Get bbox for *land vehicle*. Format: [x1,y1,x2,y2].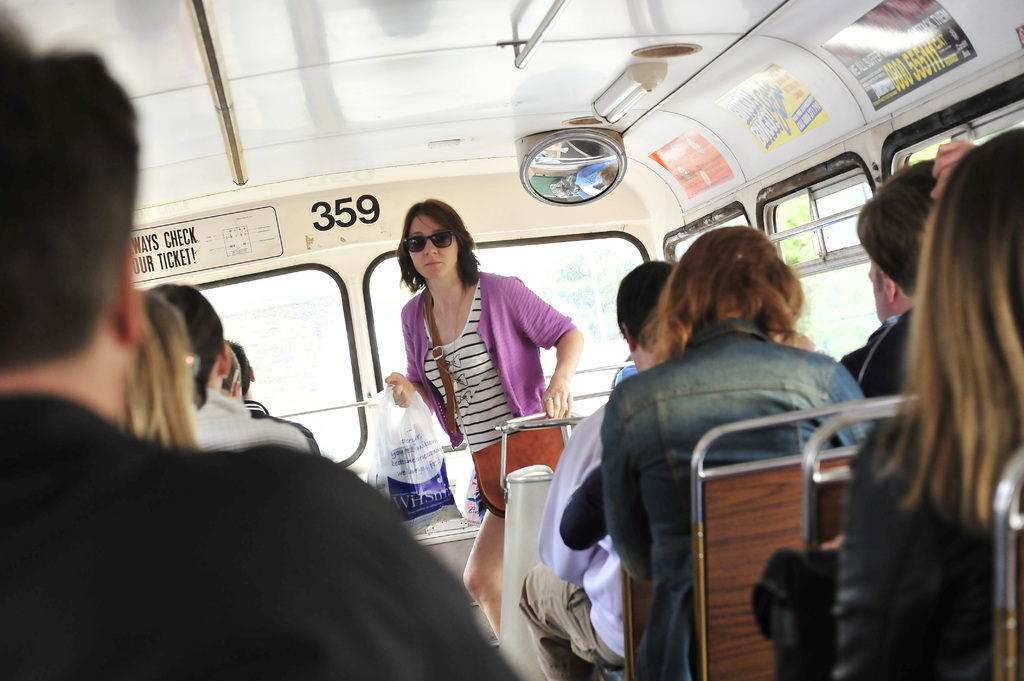
[0,0,1023,680].
